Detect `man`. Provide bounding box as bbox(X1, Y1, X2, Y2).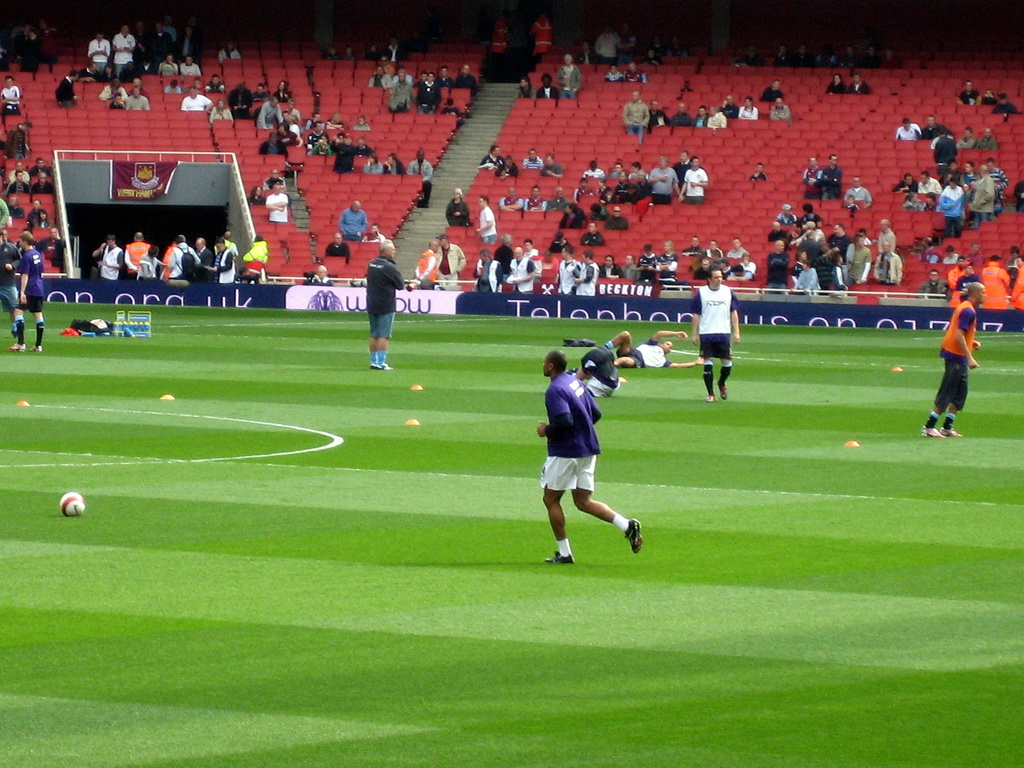
bbox(605, 260, 623, 279).
